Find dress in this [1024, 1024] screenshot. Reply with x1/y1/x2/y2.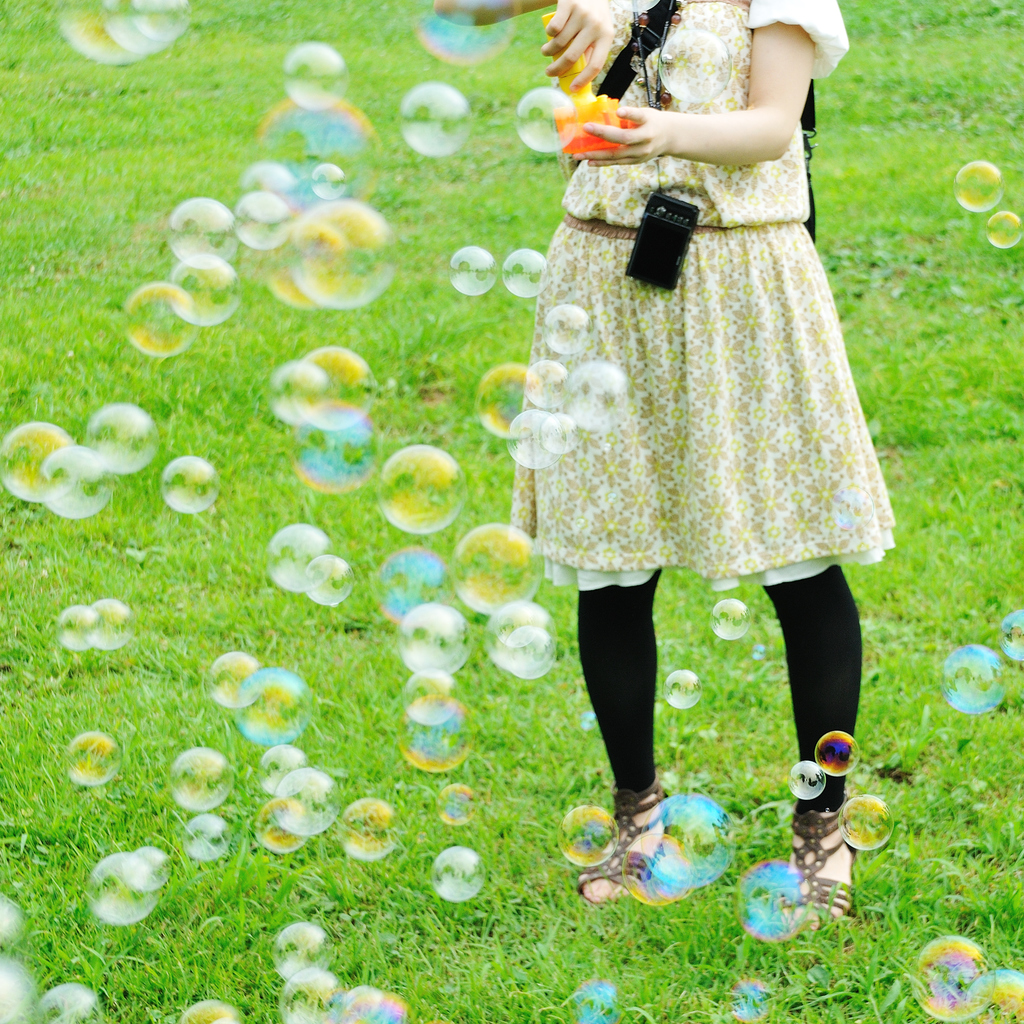
501/0/902/594.
